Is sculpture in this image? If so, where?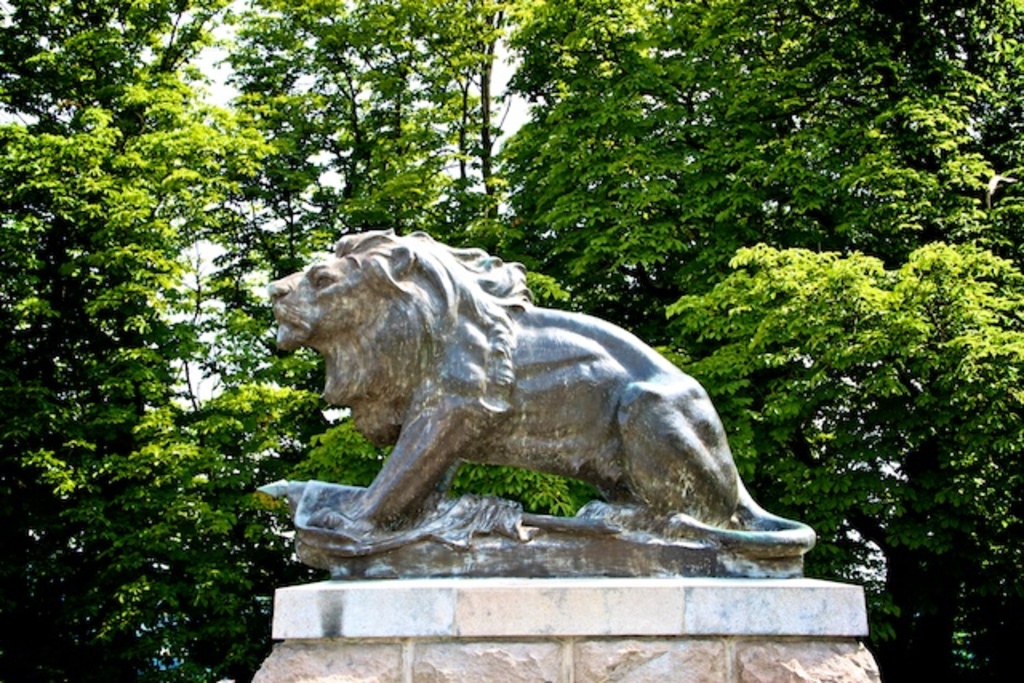
Yes, at 285,211,824,584.
